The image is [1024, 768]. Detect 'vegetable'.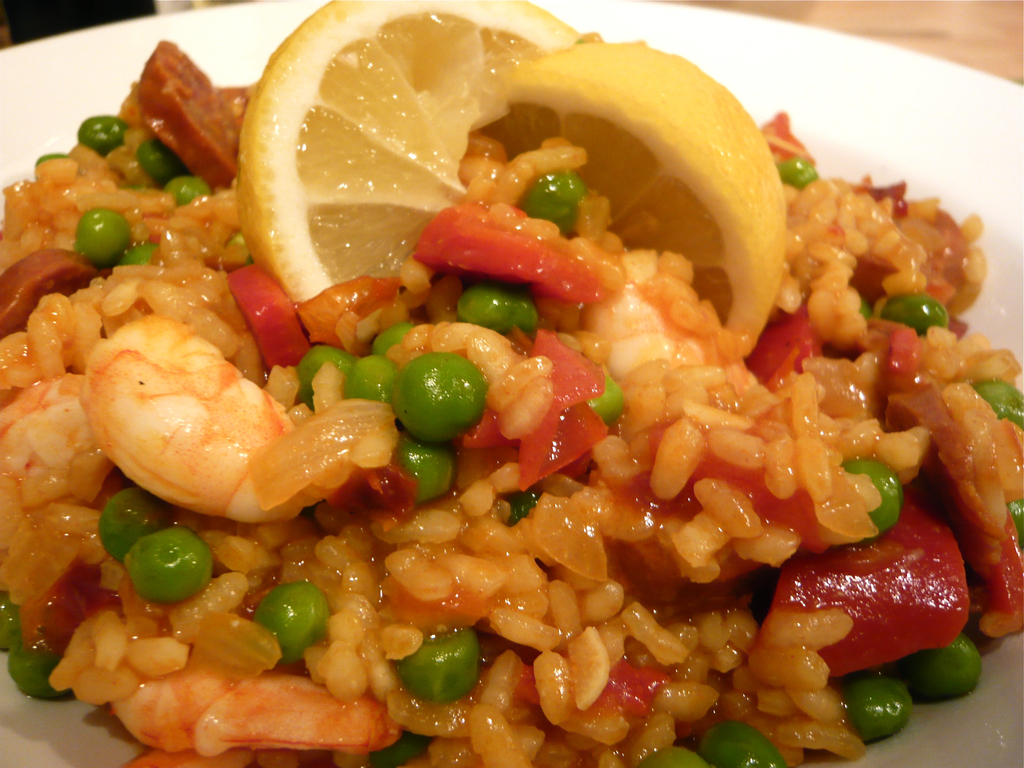
Detection: <bbox>398, 433, 459, 511</bbox>.
